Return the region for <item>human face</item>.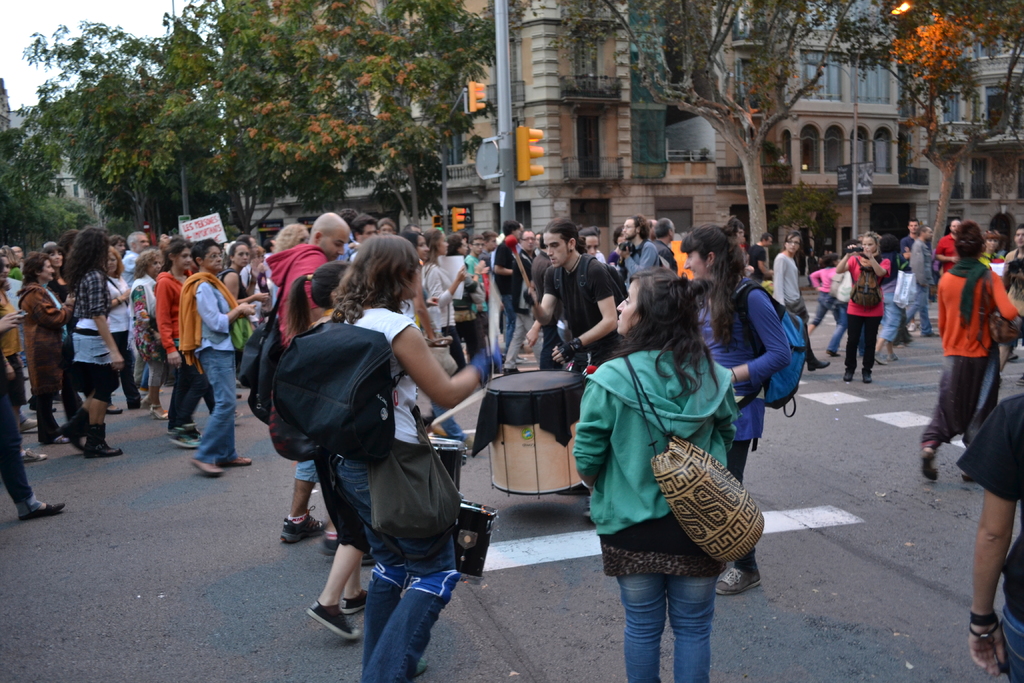
(148,256,163,273).
